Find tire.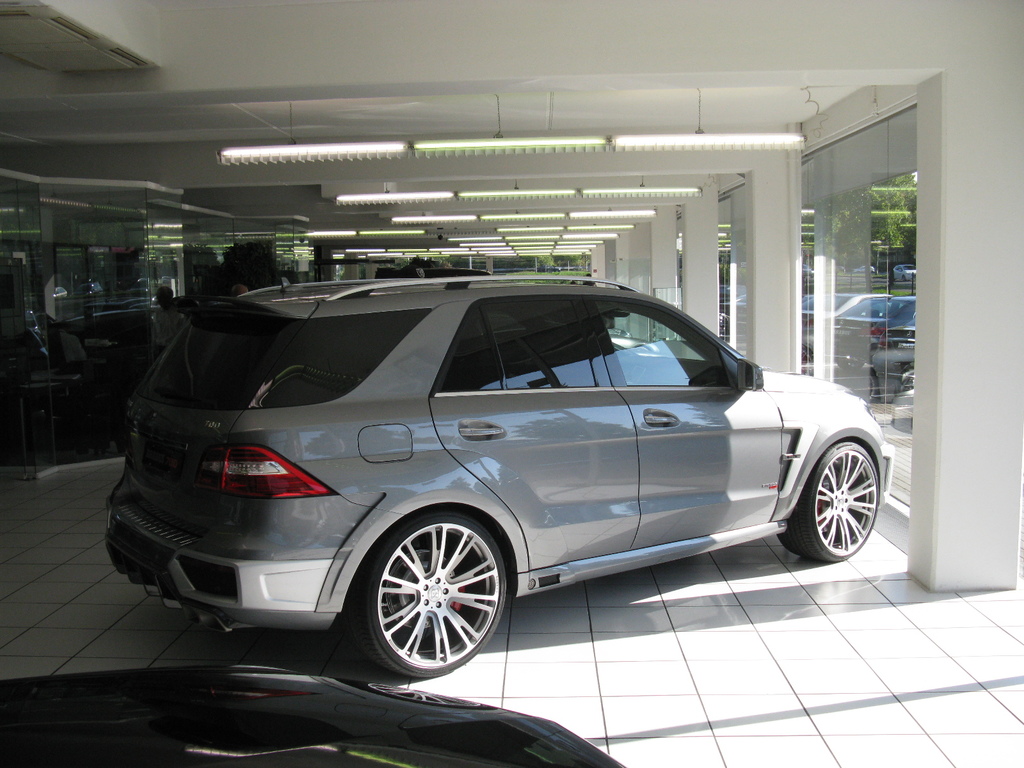
<bbox>356, 506, 508, 680</bbox>.
